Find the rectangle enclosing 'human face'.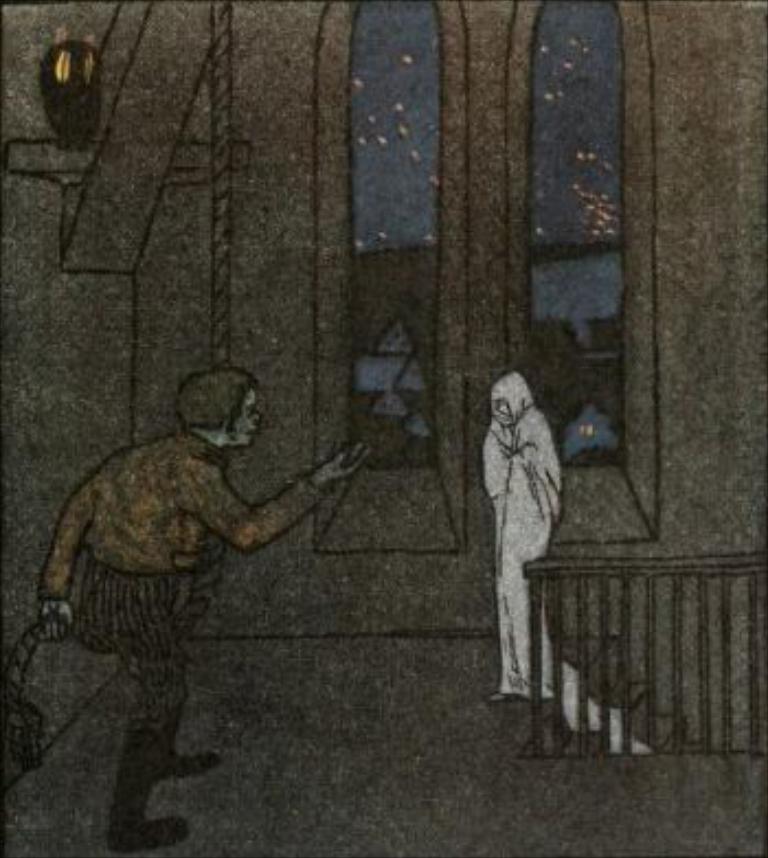
BBox(230, 386, 263, 450).
